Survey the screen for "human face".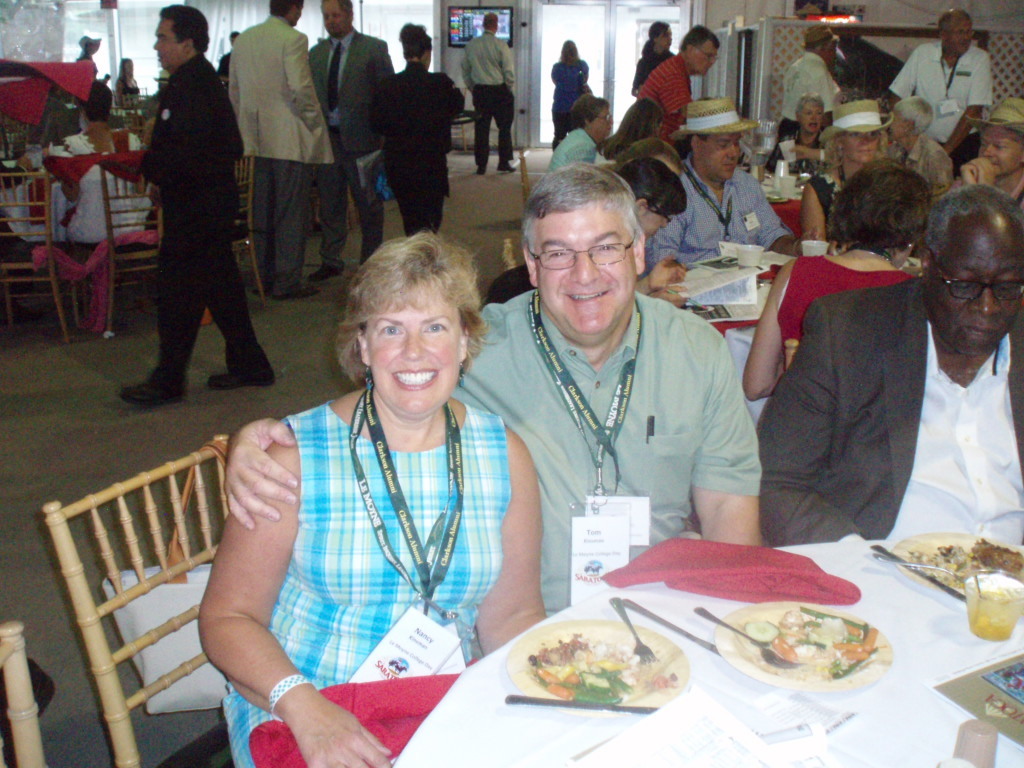
Survey found: (581,100,611,140).
